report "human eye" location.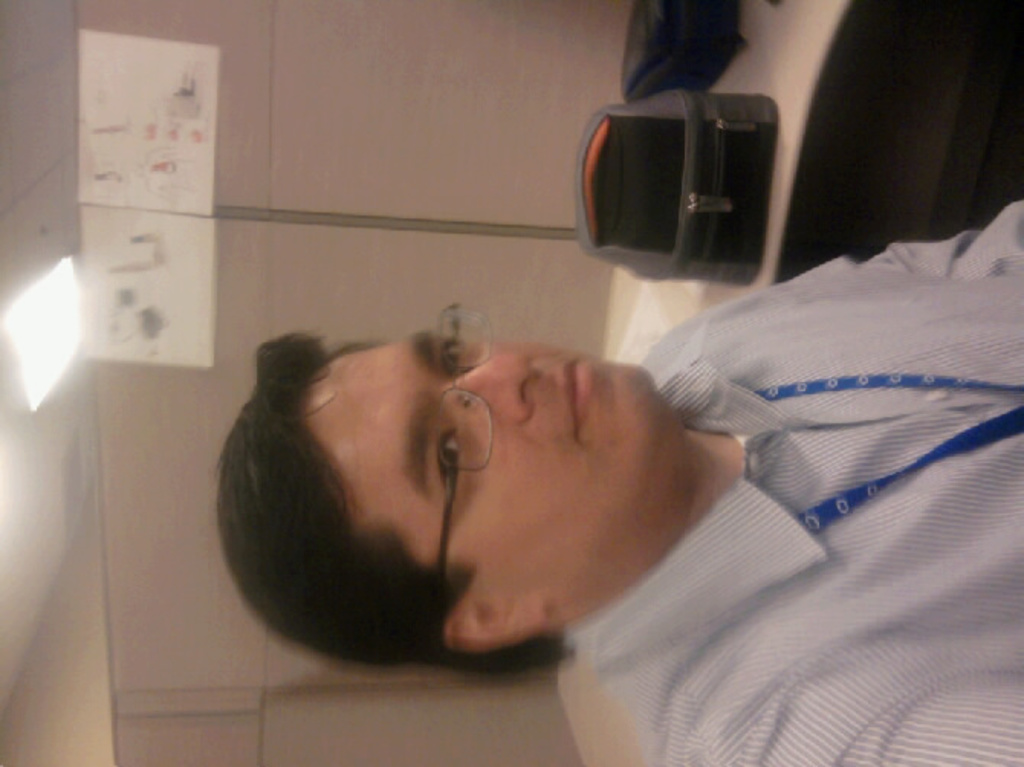
Report: crop(436, 335, 466, 382).
